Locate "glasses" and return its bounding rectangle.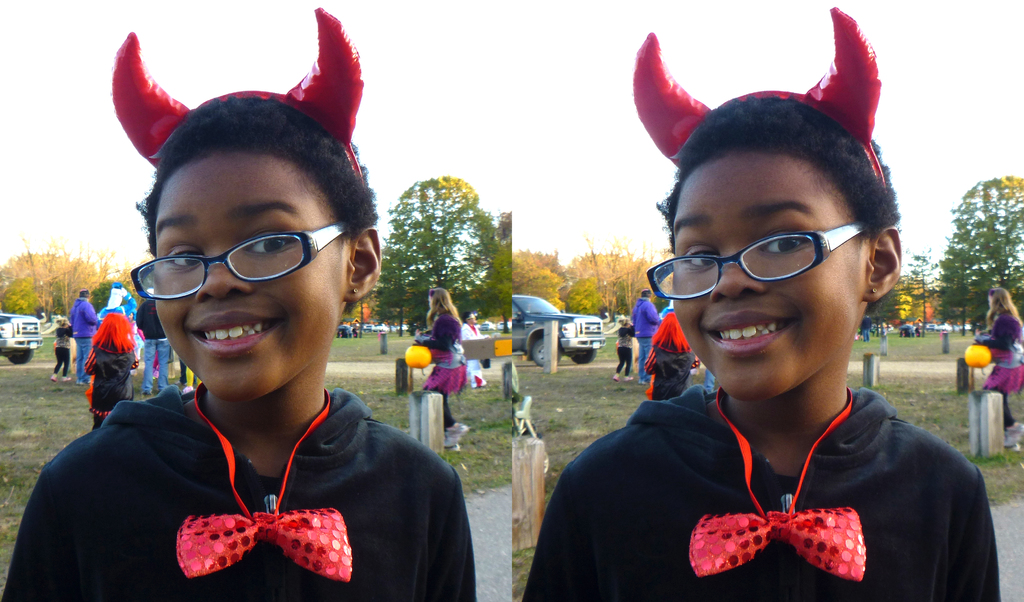
locate(134, 216, 349, 300).
